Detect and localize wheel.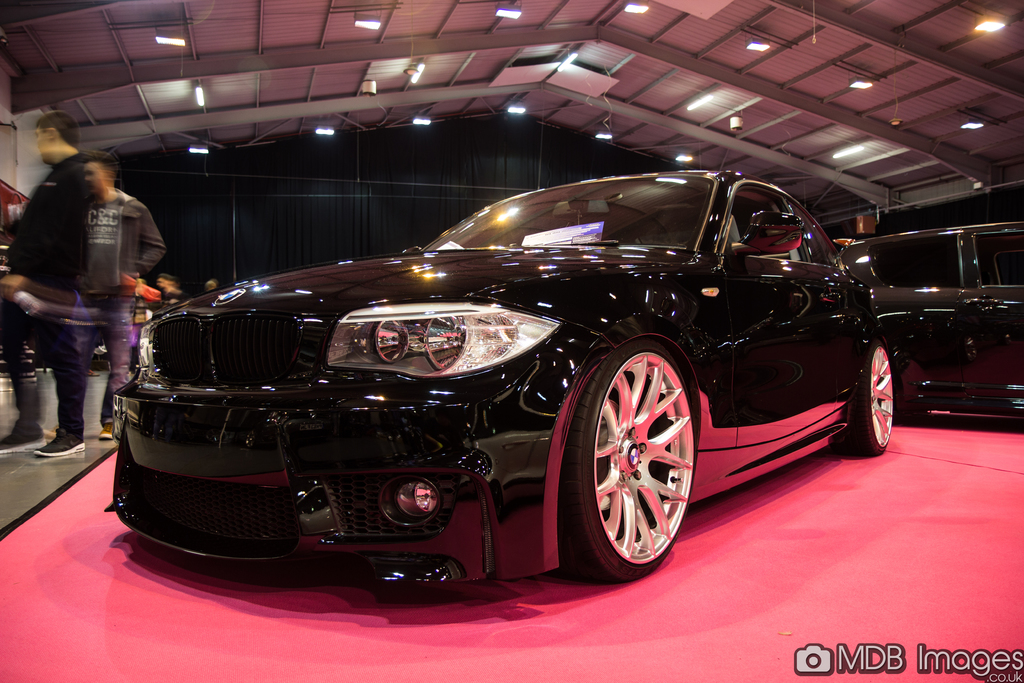
Localized at {"left": 836, "top": 335, "right": 897, "bottom": 458}.
